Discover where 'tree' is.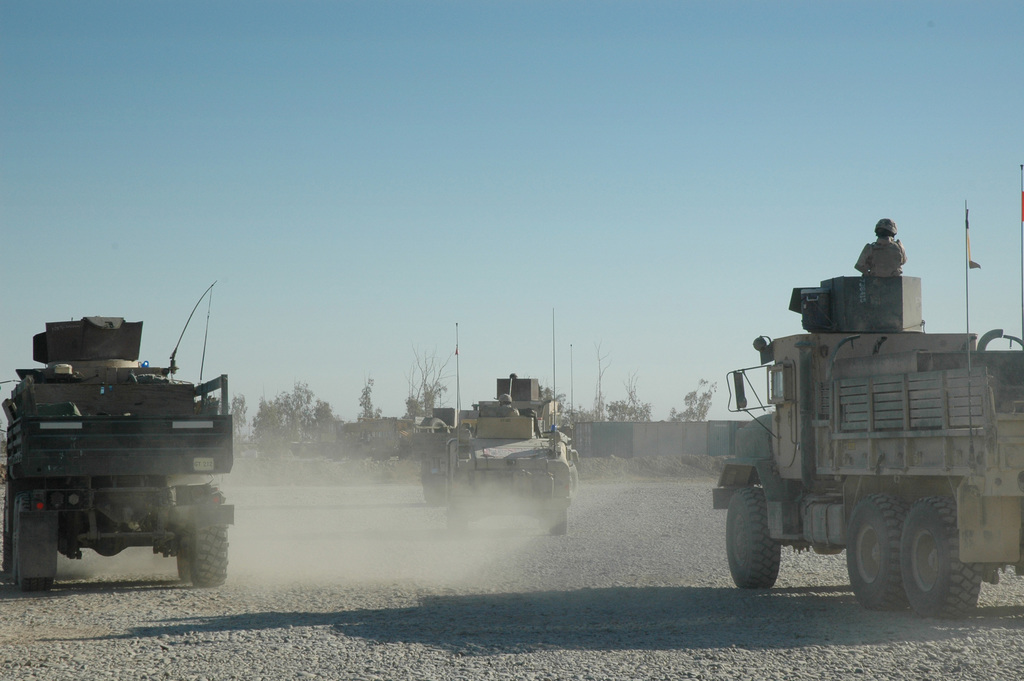
Discovered at crop(358, 376, 380, 445).
